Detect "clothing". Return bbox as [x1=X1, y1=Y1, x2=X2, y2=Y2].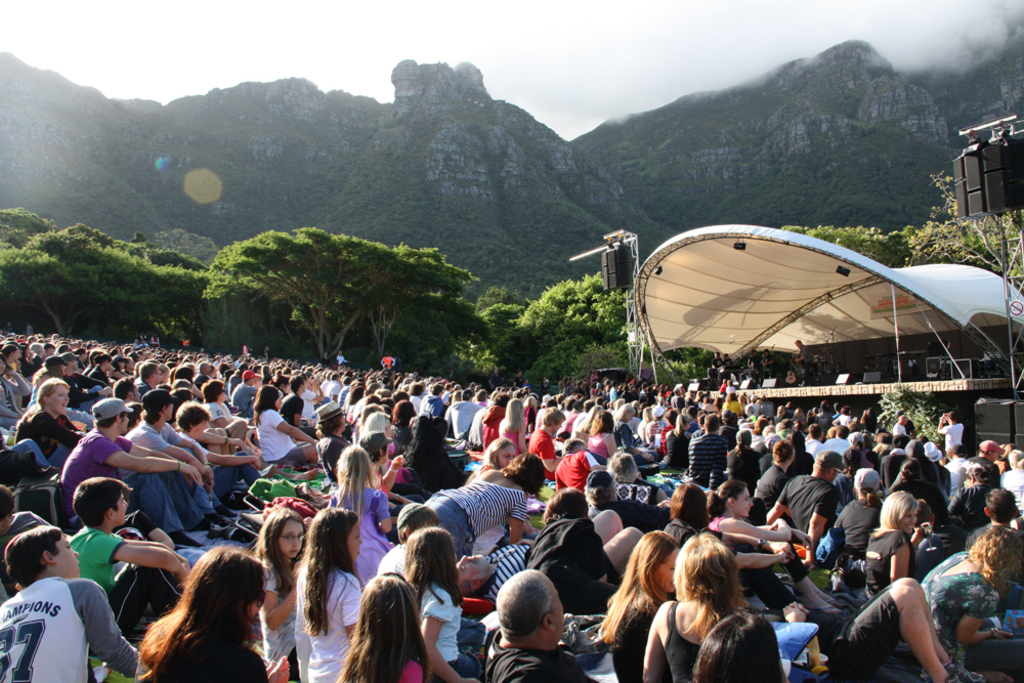
[x1=127, y1=465, x2=178, y2=535].
